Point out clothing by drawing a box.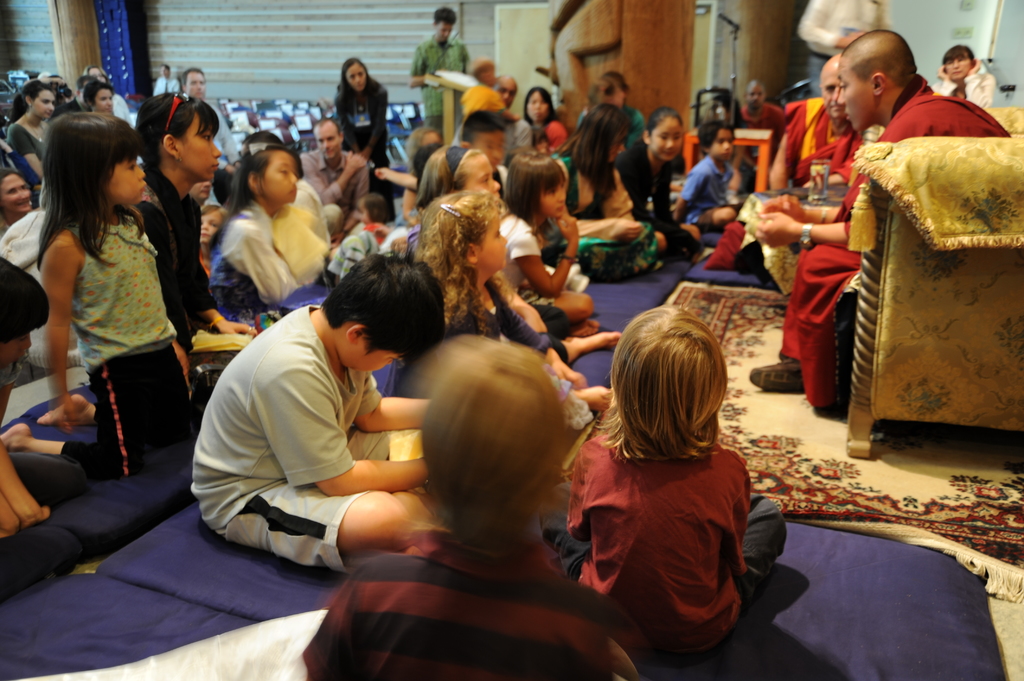
Rect(500, 204, 582, 337).
